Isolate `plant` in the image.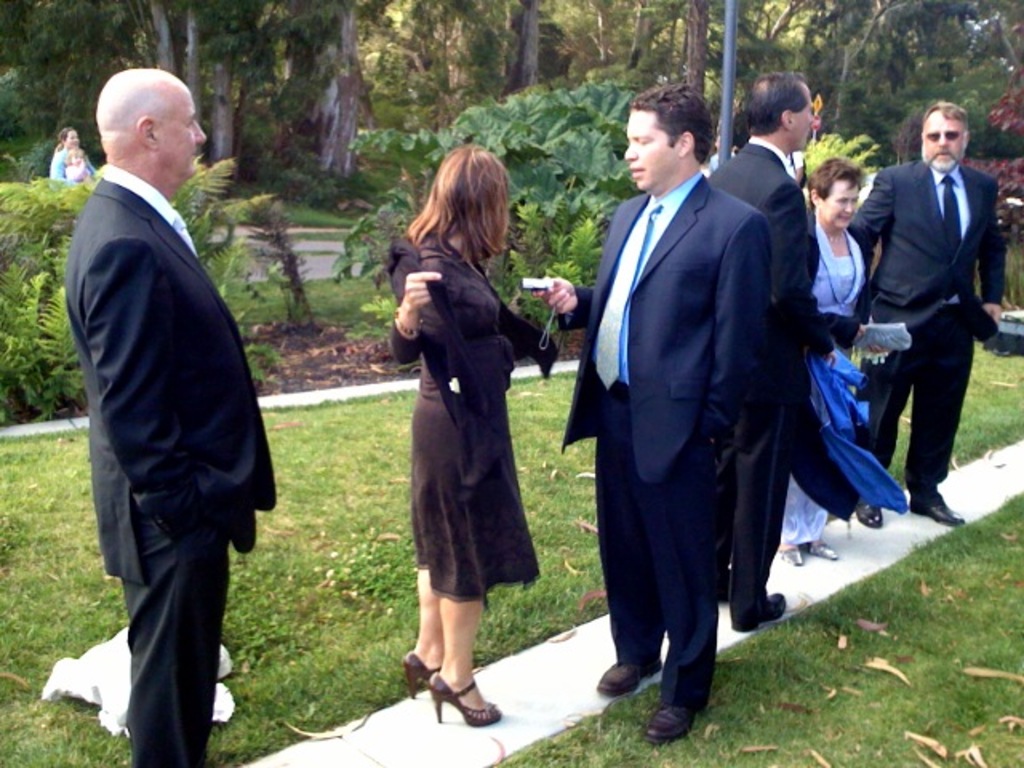
Isolated region: <bbox>352, 288, 389, 328</bbox>.
